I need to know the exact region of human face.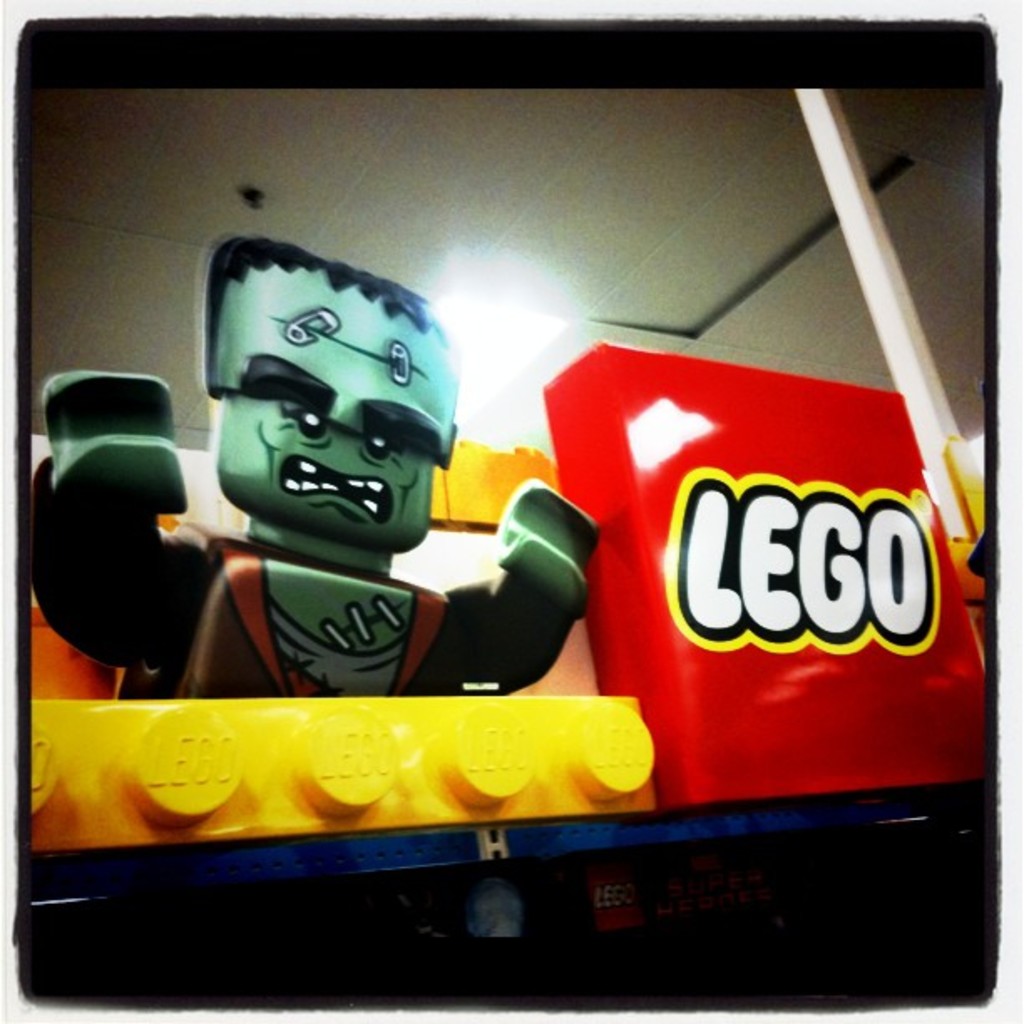
Region: {"x1": 212, "y1": 395, "x2": 435, "y2": 545}.
